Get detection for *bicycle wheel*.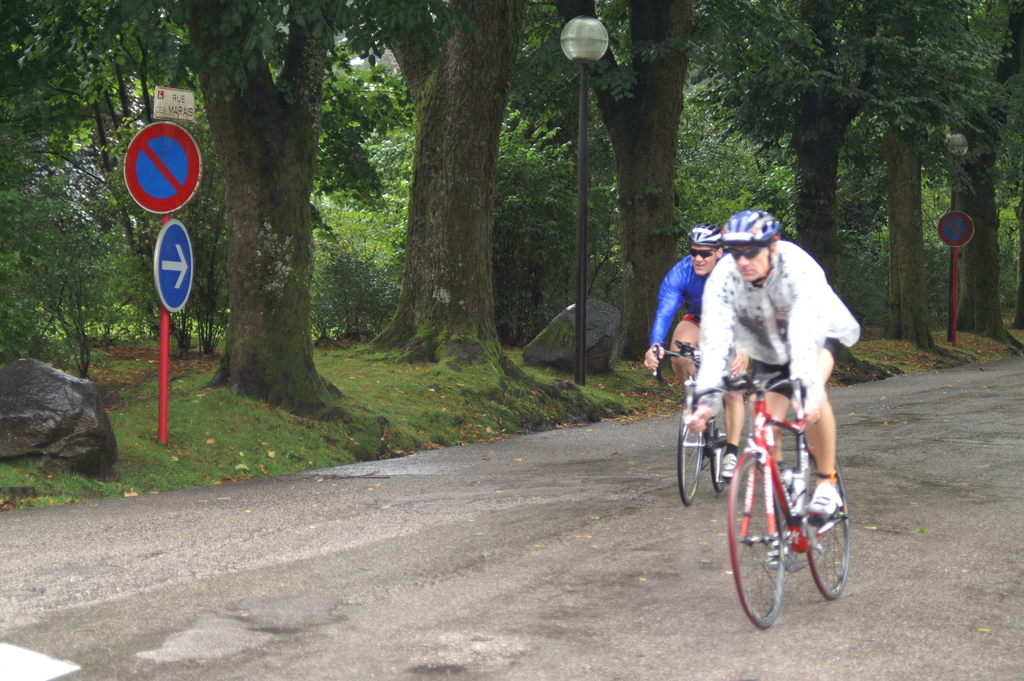
Detection: locate(807, 482, 856, 611).
